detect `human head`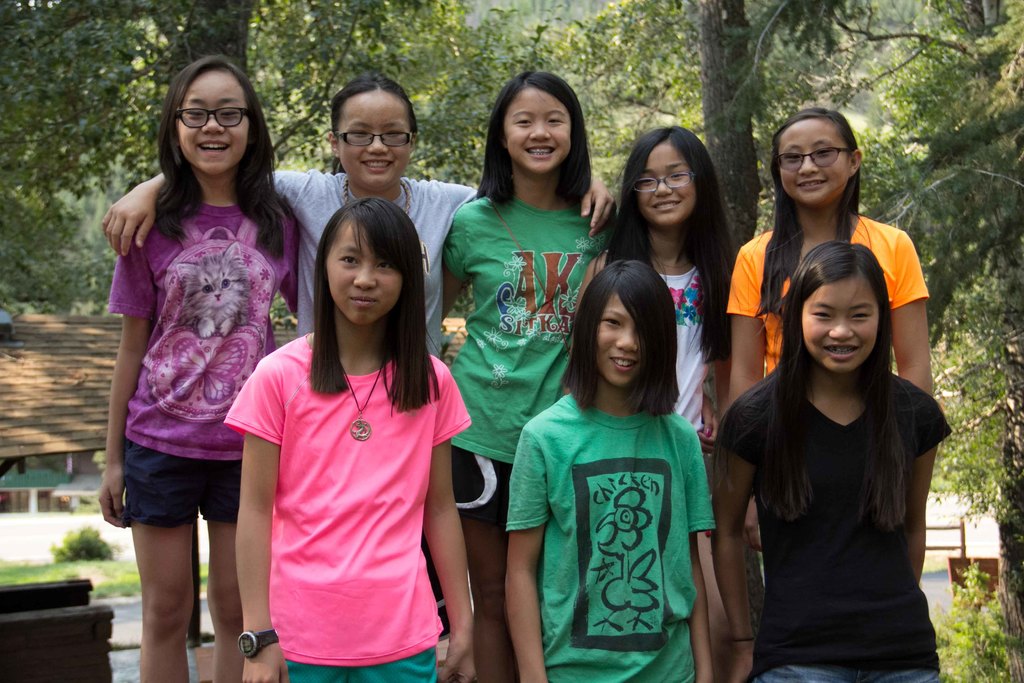
bbox=[799, 245, 909, 376]
